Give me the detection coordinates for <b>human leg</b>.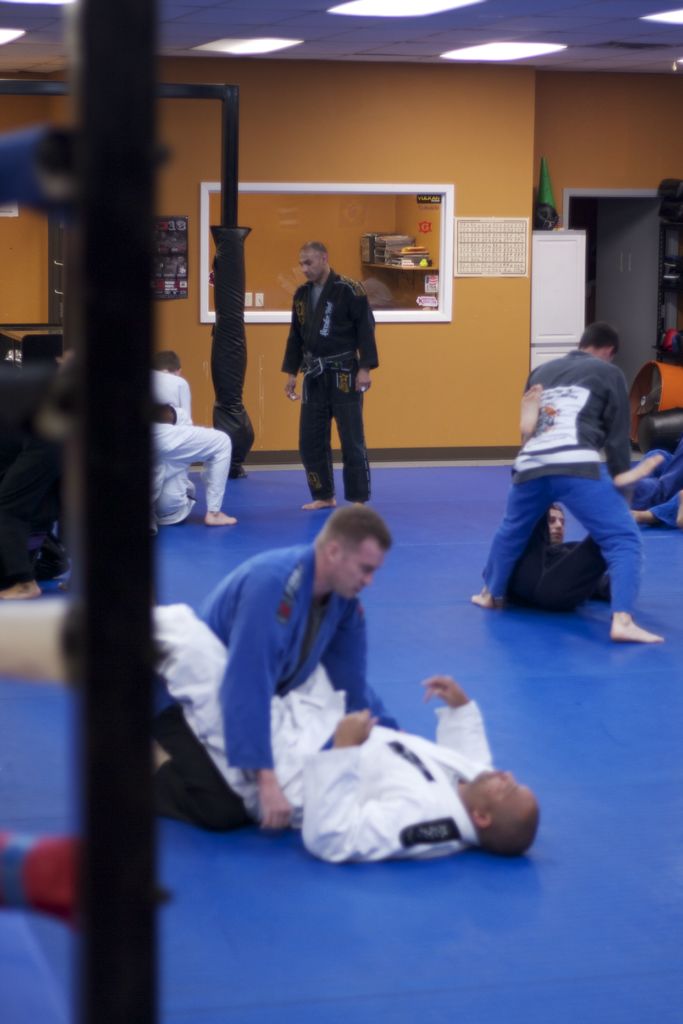
{"x1": 137, "y1": 601, "x2": 255, "y2": 776}.
